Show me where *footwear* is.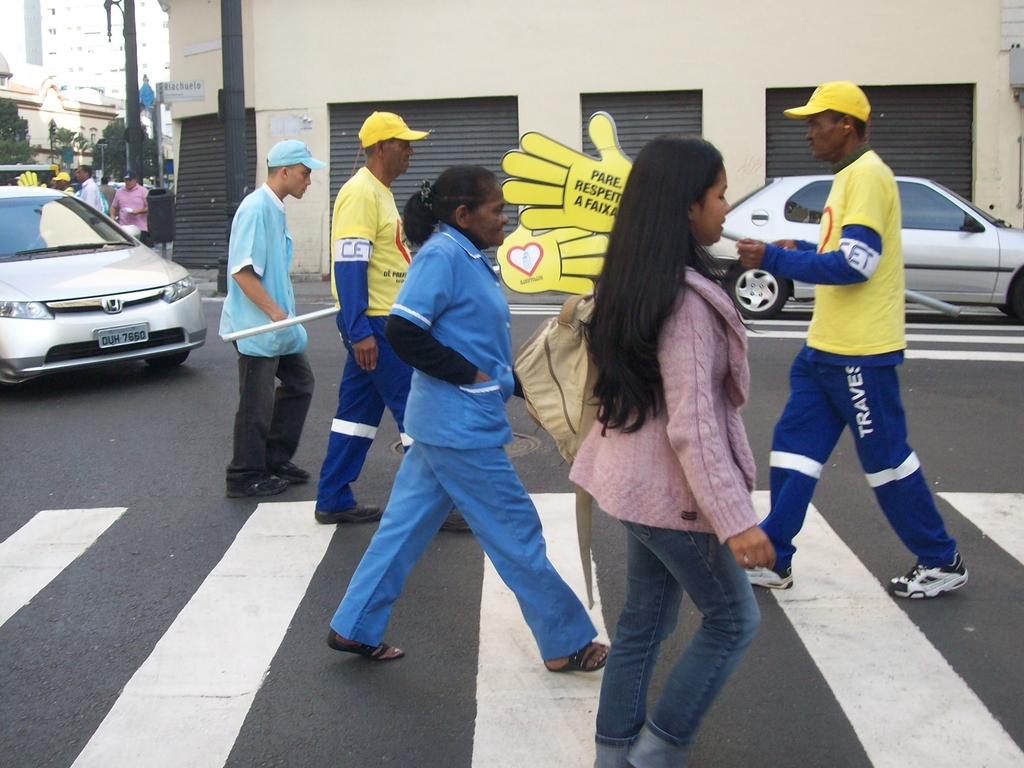
*footwear* is at 327,623,408,661.
